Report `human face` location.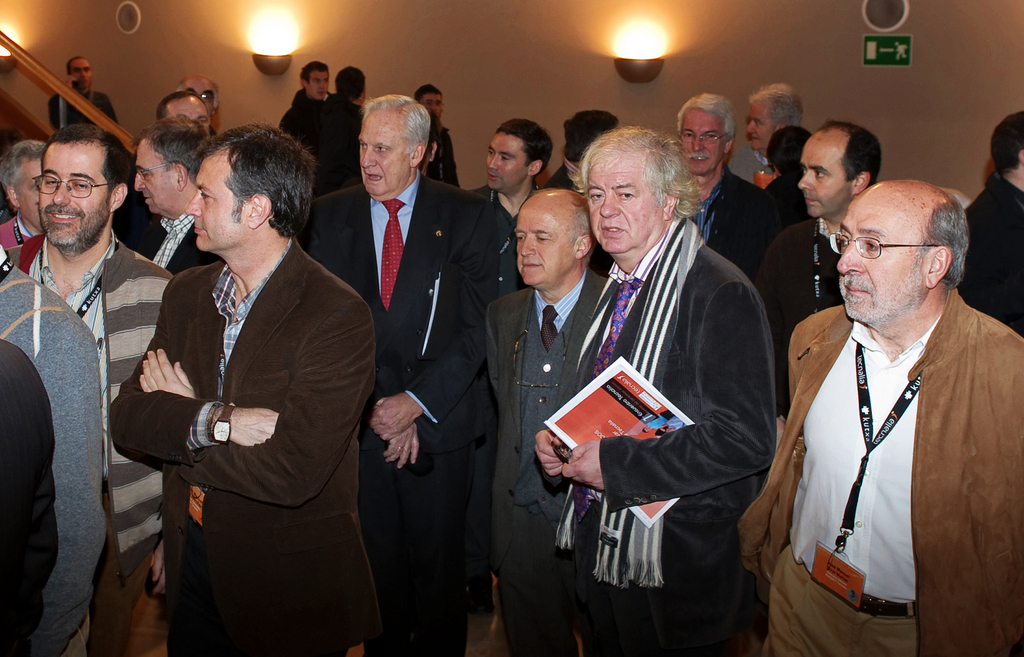
Report: <box>799,133,848,216</box>.
